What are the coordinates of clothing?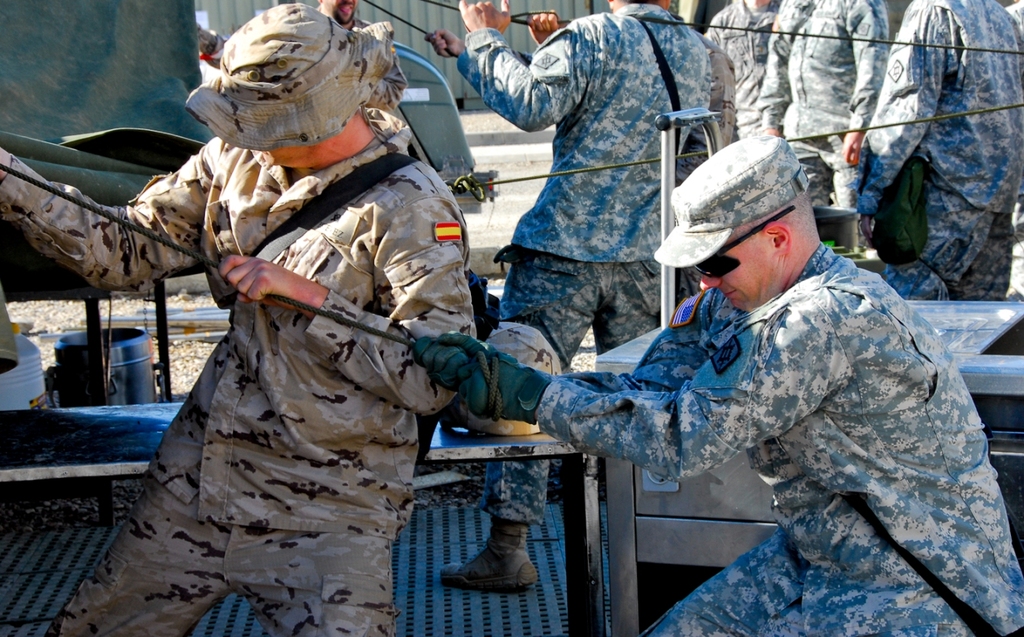
x1=761, y1=0, x2=886, y2=212.
